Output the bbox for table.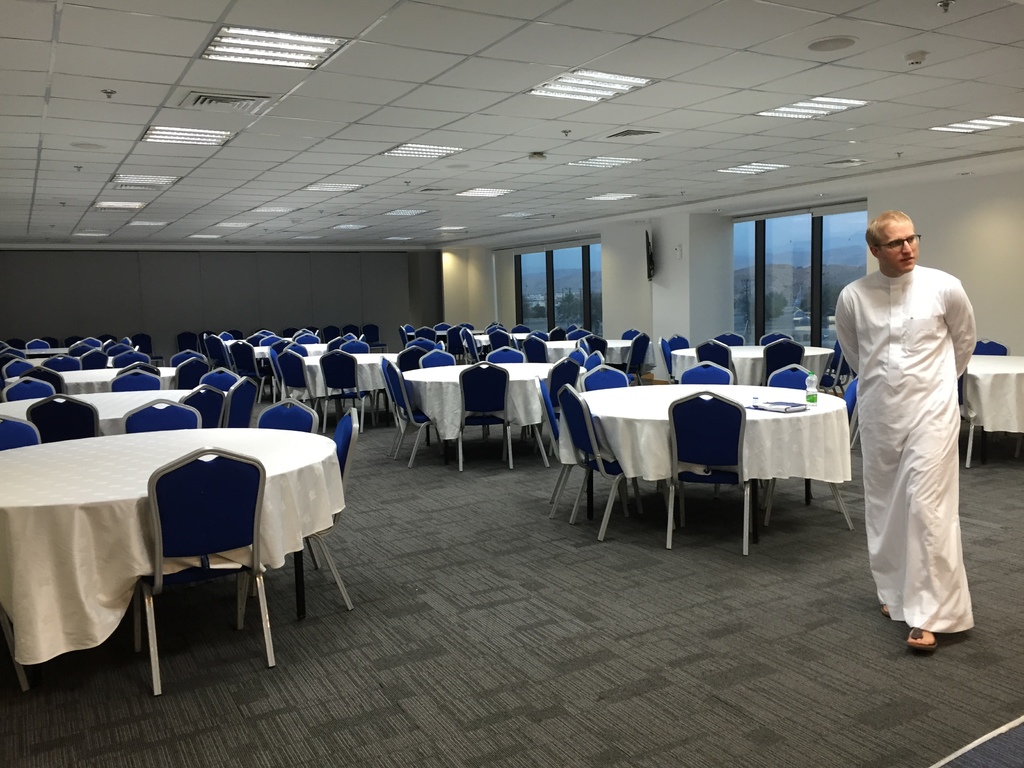
12,344,83,357.
